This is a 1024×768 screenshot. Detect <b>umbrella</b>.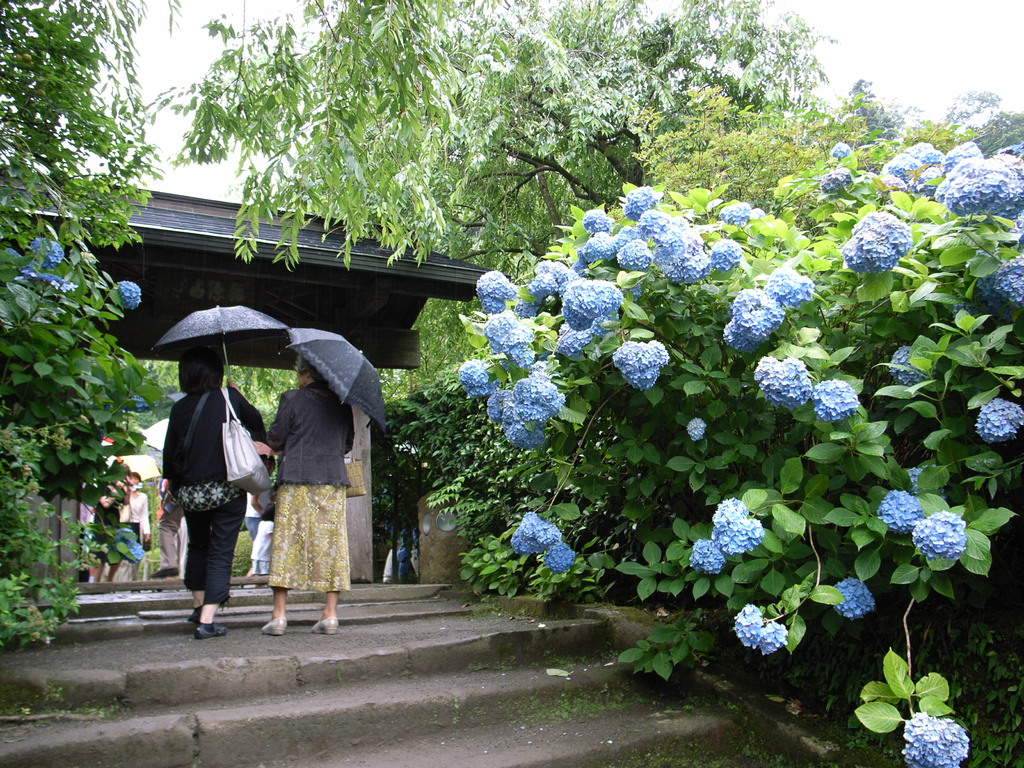
[153, 296, 287, 394].
